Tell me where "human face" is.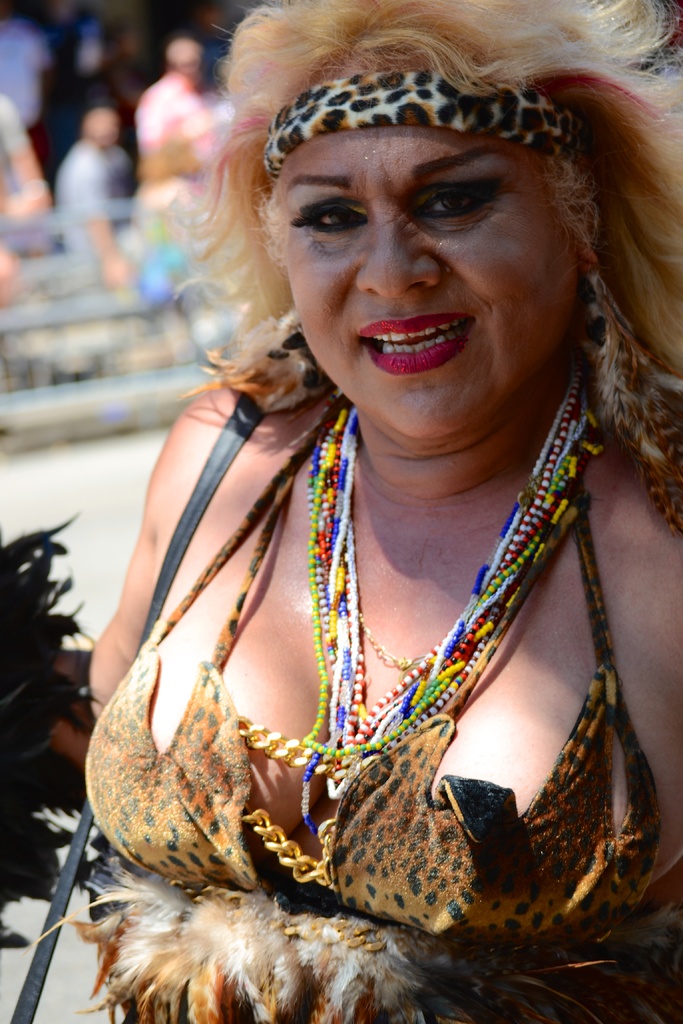
"human face" is at <box>279,90,575,436</box>.
